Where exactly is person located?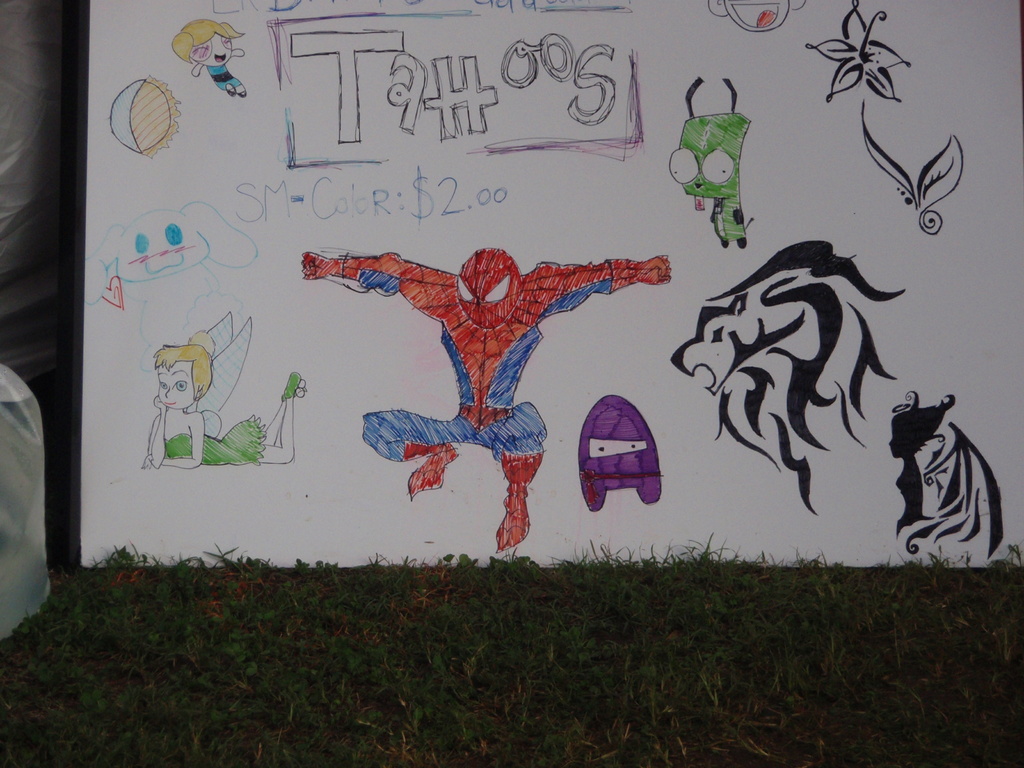
Its bounding box is left=155, top=319, right=301, bottom=463.
